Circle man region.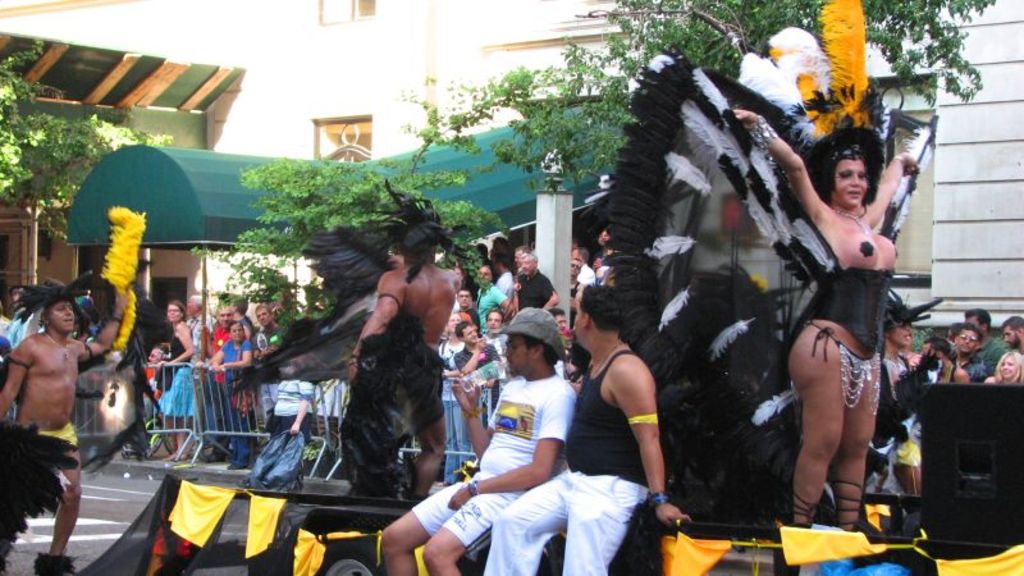
Region: 508 244 568 310.
